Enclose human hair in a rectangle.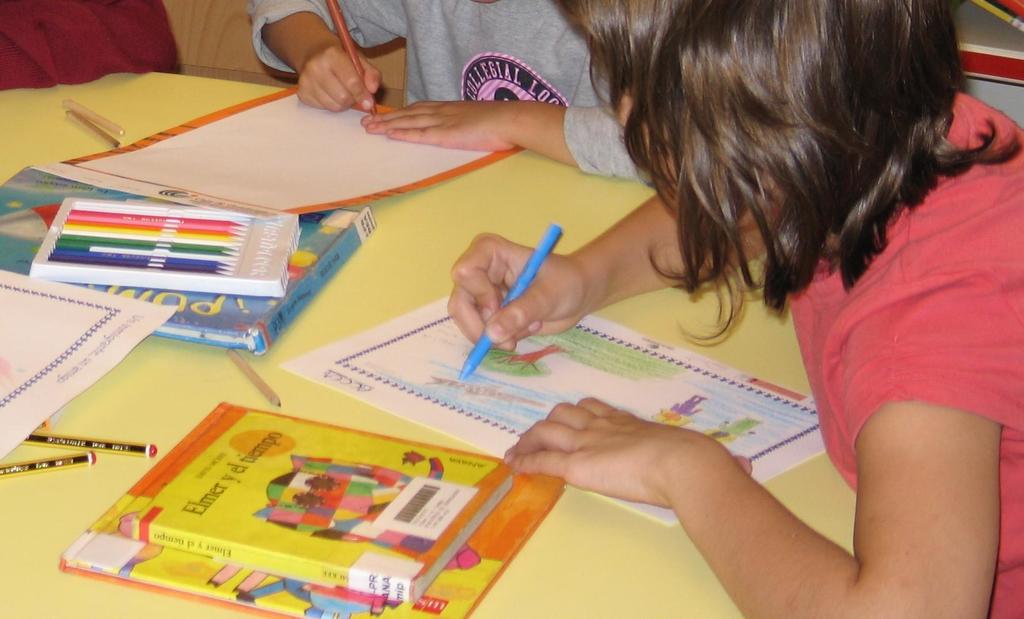
l=549, t=0, r=980, b=297.
